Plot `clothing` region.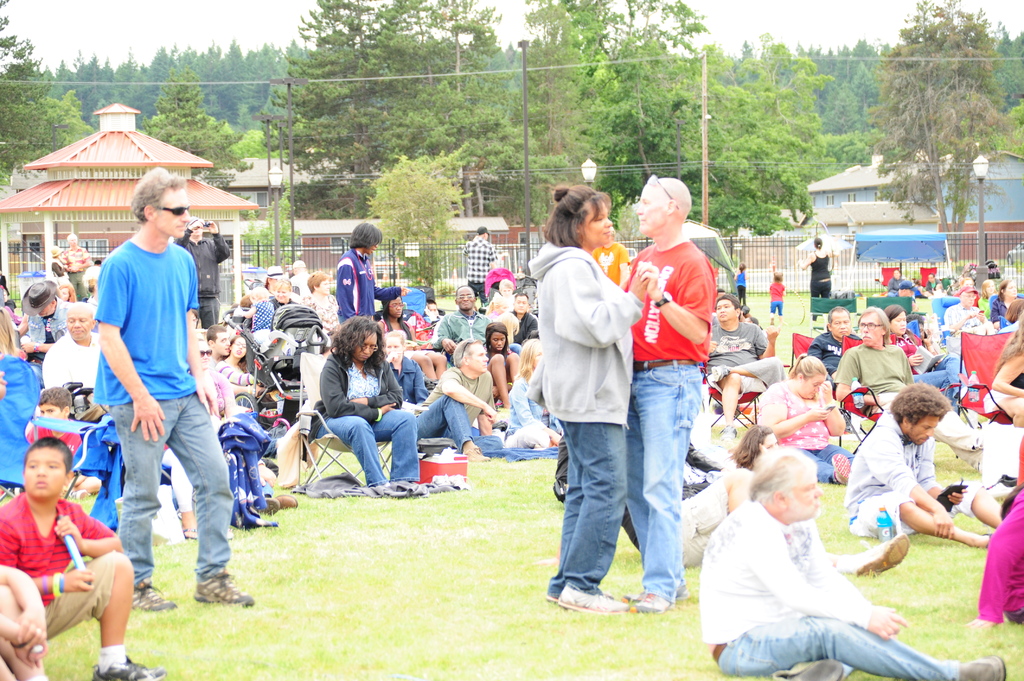
Plotted at bbox(243, 283, 302, 301).
